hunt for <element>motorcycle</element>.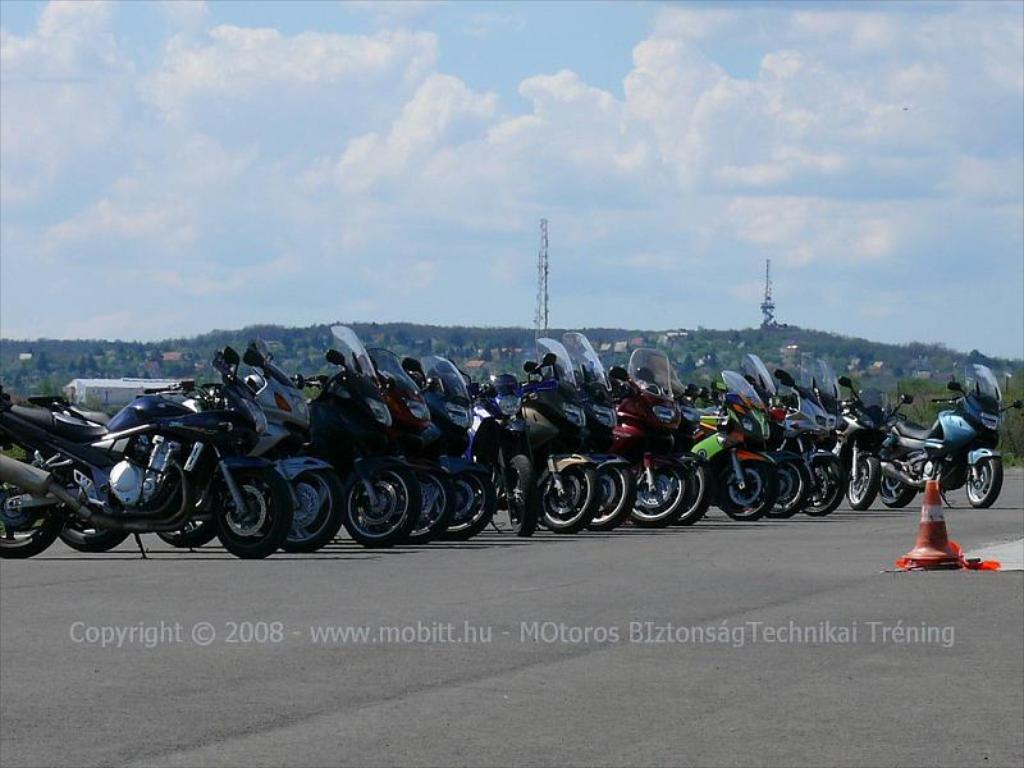
Hunted down at box=[704, 367, 782, 520].
